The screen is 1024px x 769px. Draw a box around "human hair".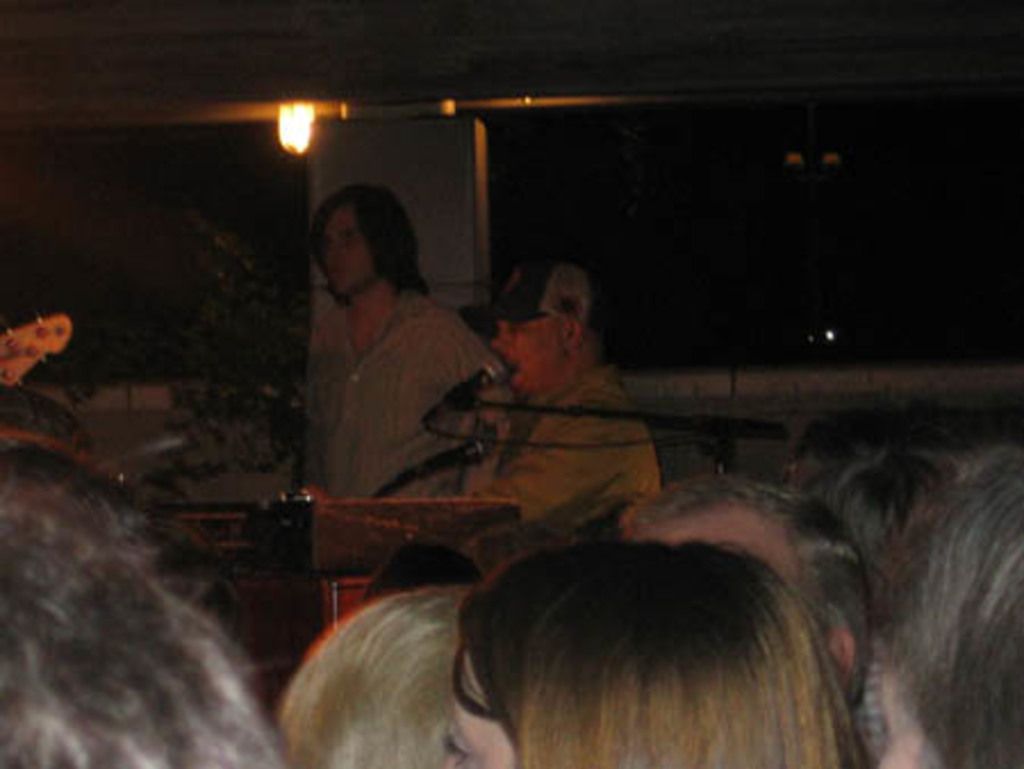
pyautogui.locateOnScreen(853, 425, 1022, 767).
